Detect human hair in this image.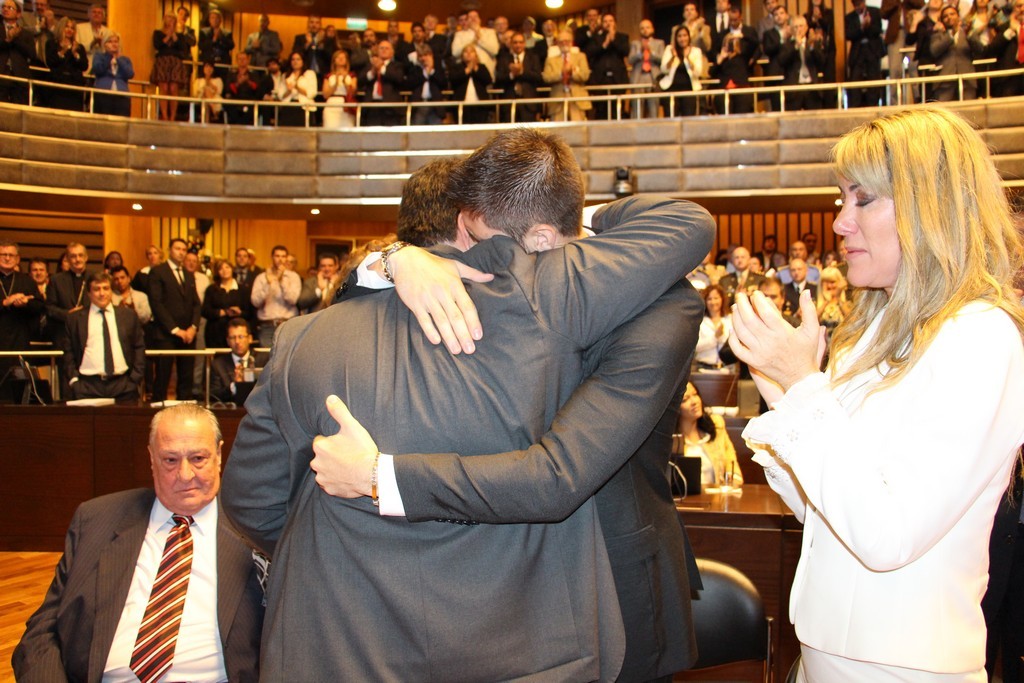
Detection: {"x1": 144, "y1": 401, "x2": 222, "y2": 452}.
